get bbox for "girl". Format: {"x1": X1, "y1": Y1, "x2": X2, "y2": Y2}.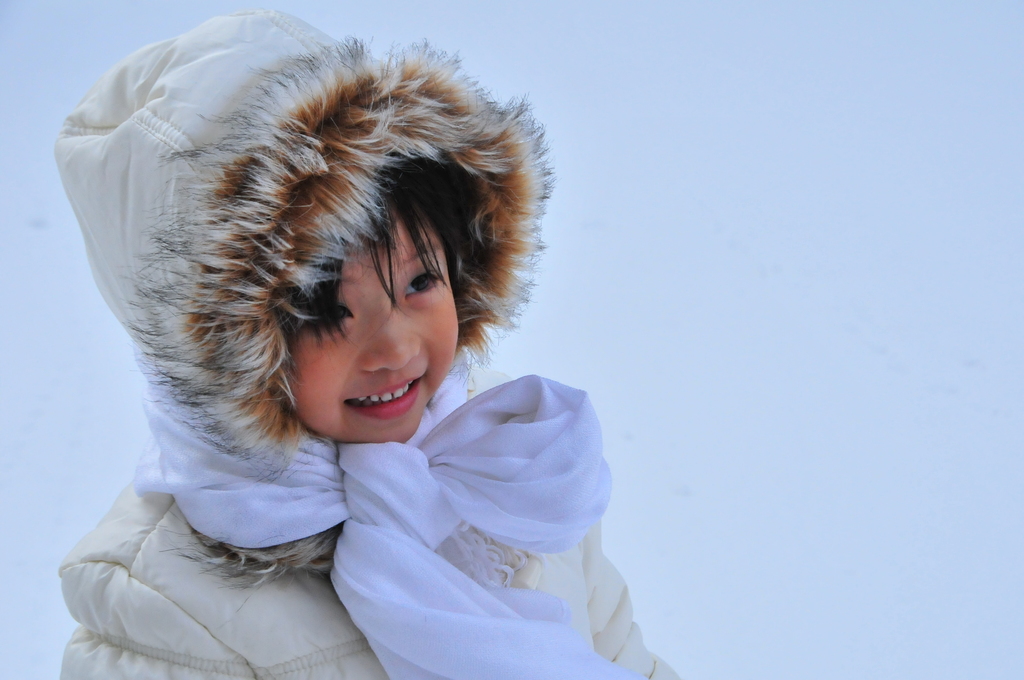
{"x1": 56, "y1": 9, "x2": 685, "y2": 679}.
